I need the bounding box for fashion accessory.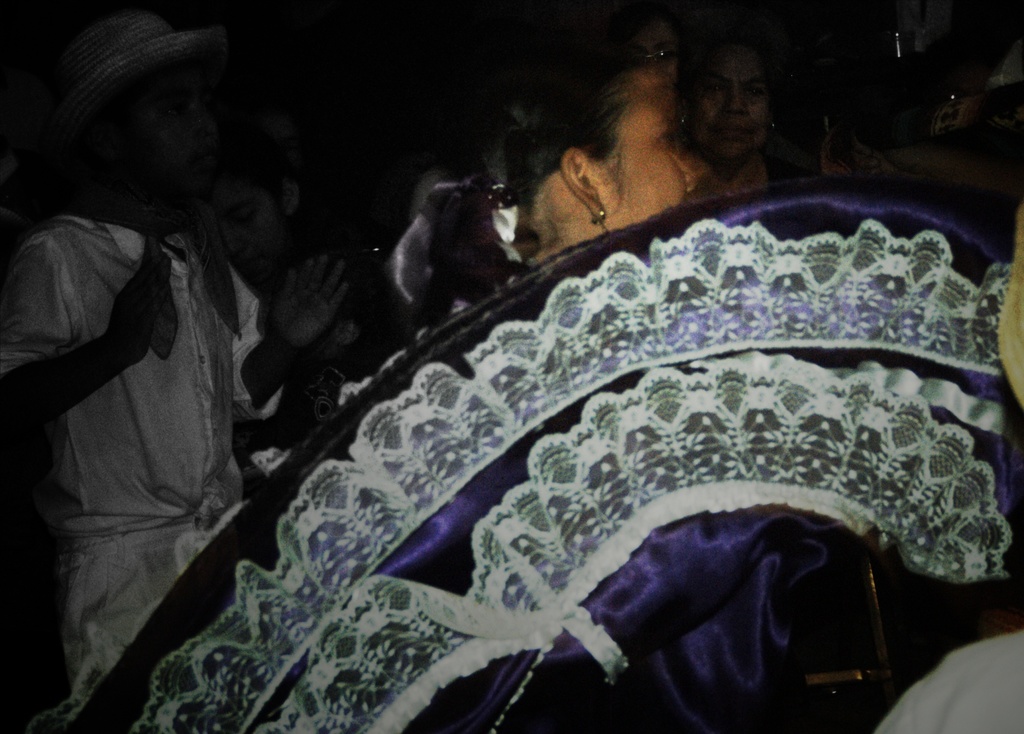
Here it is: box=[589, 209, 607, 226].
